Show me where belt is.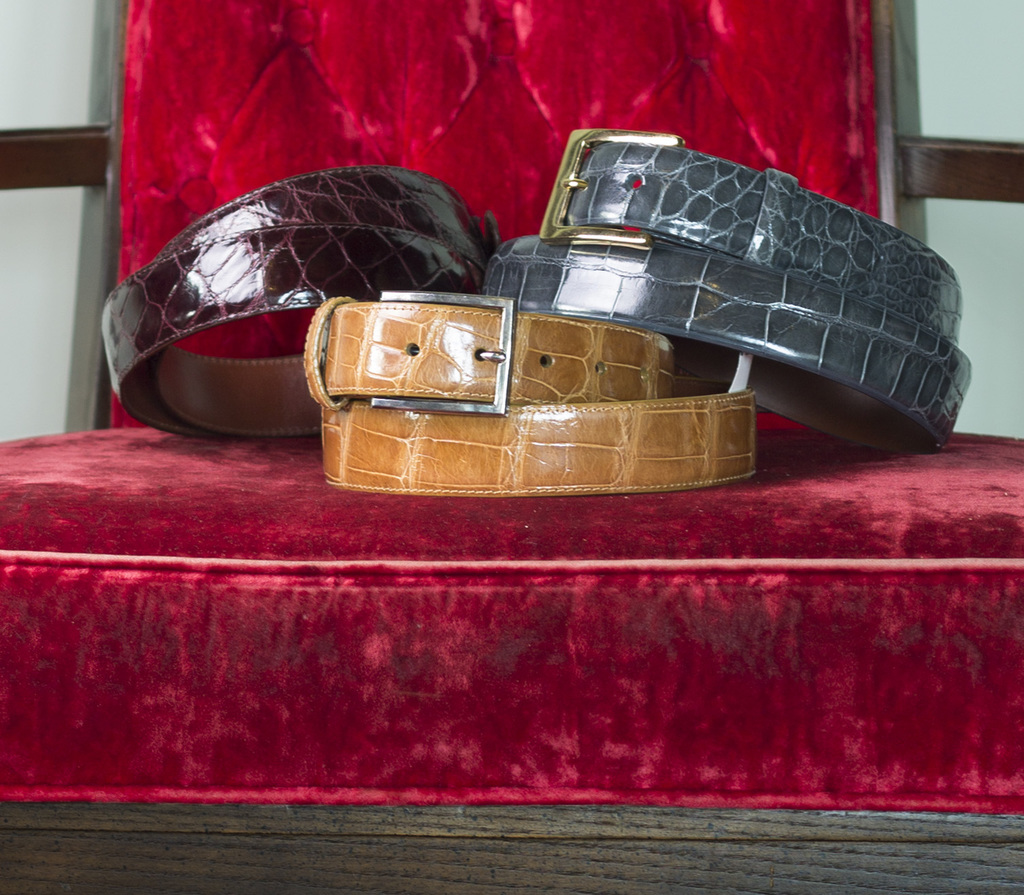
belt is at (481, 128, 973, 454).
